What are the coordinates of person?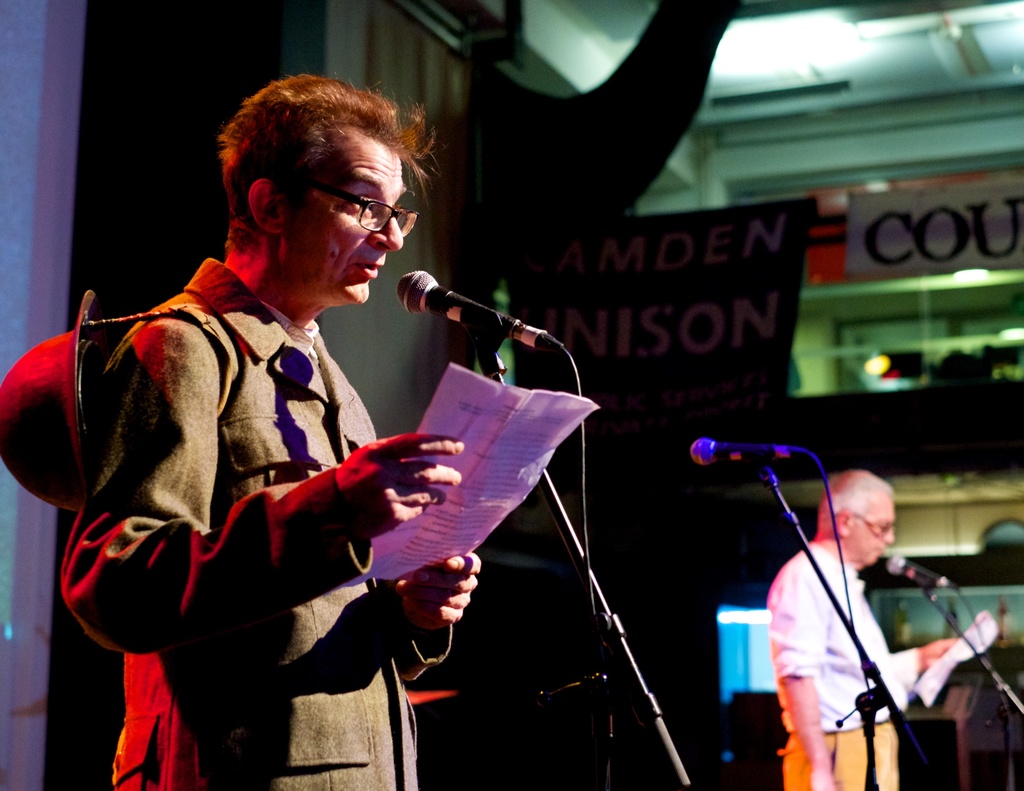
x1=62 y1=67 x2=483 y2=790.
